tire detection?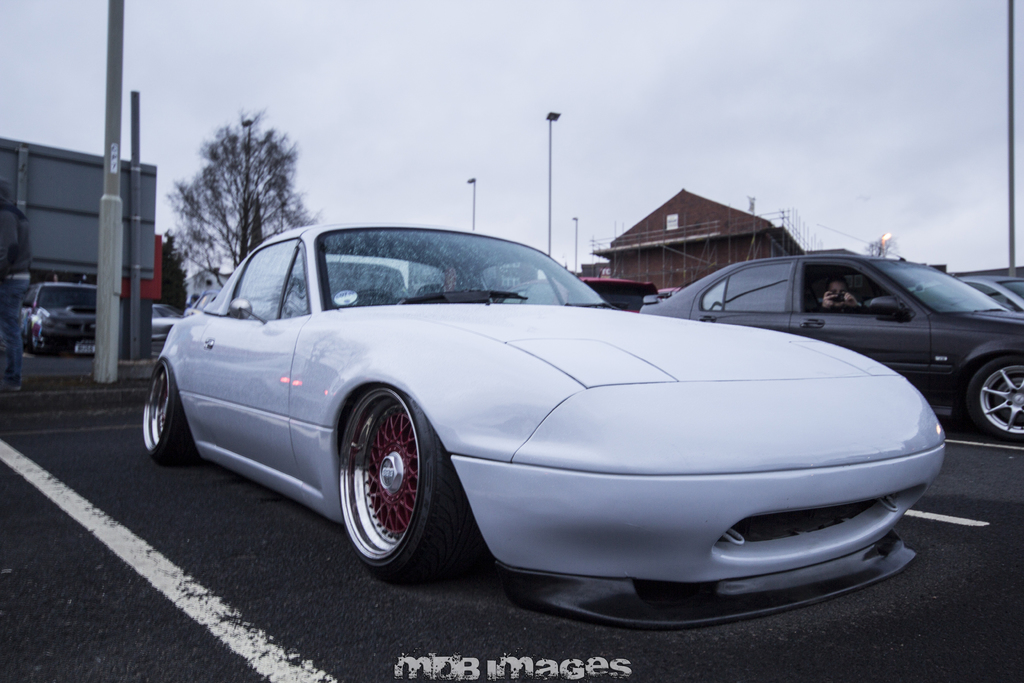
box=[141, 359, 189, 465]
